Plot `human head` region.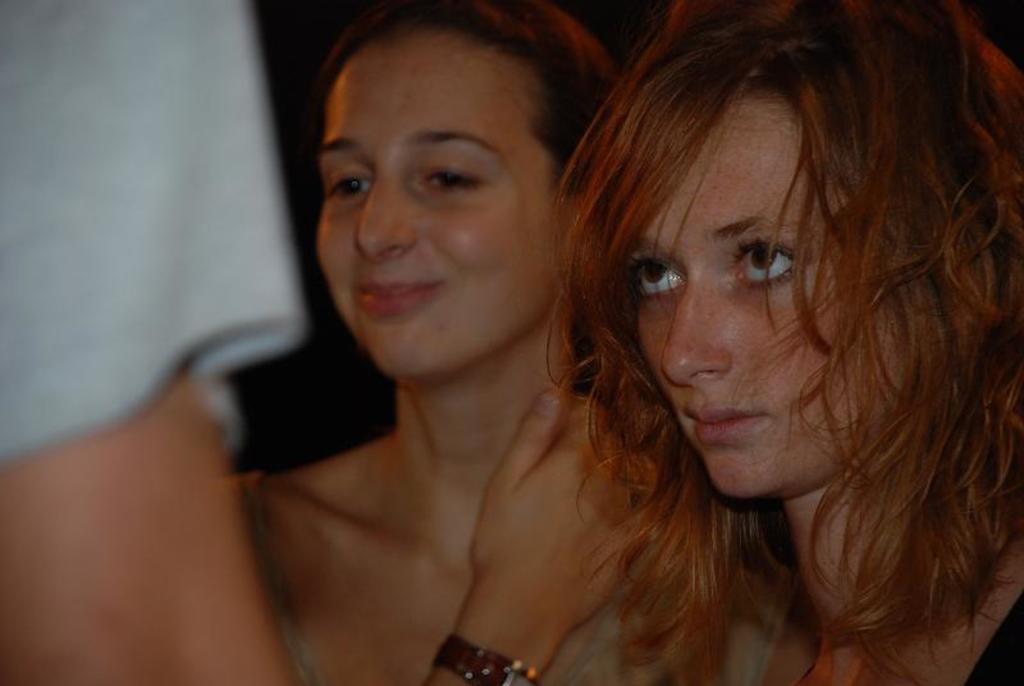
Plotted at [558, 0, 1023, 506].
